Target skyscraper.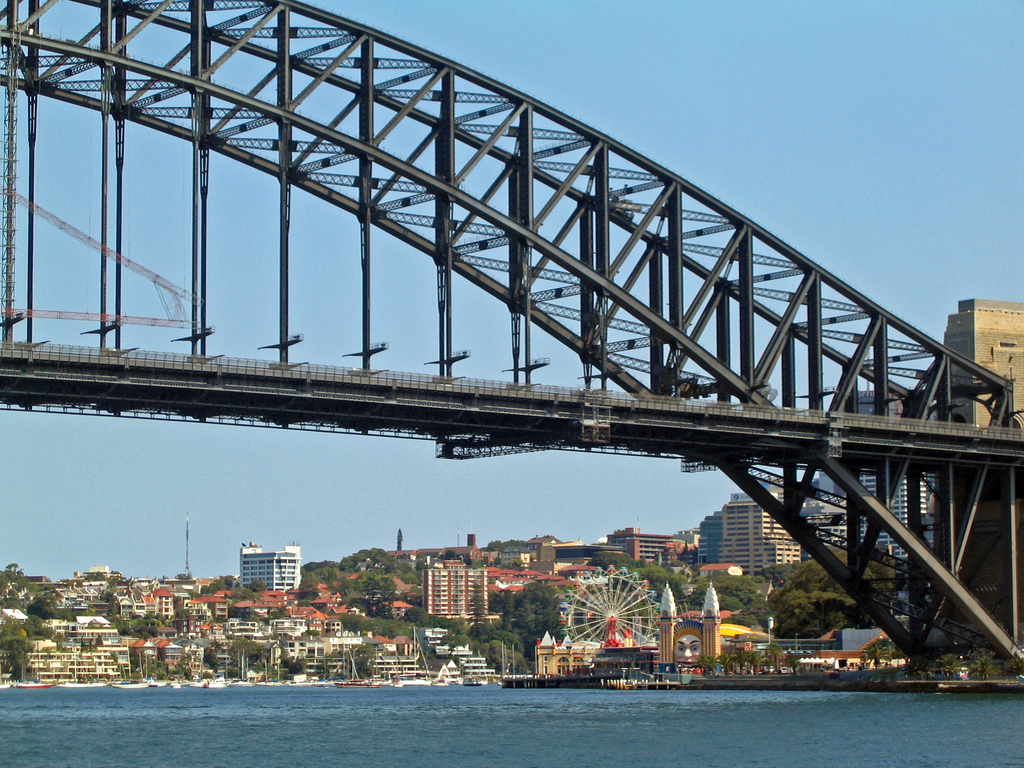
Target region: [x1=241, y1=533, x2=301, y2=586].
